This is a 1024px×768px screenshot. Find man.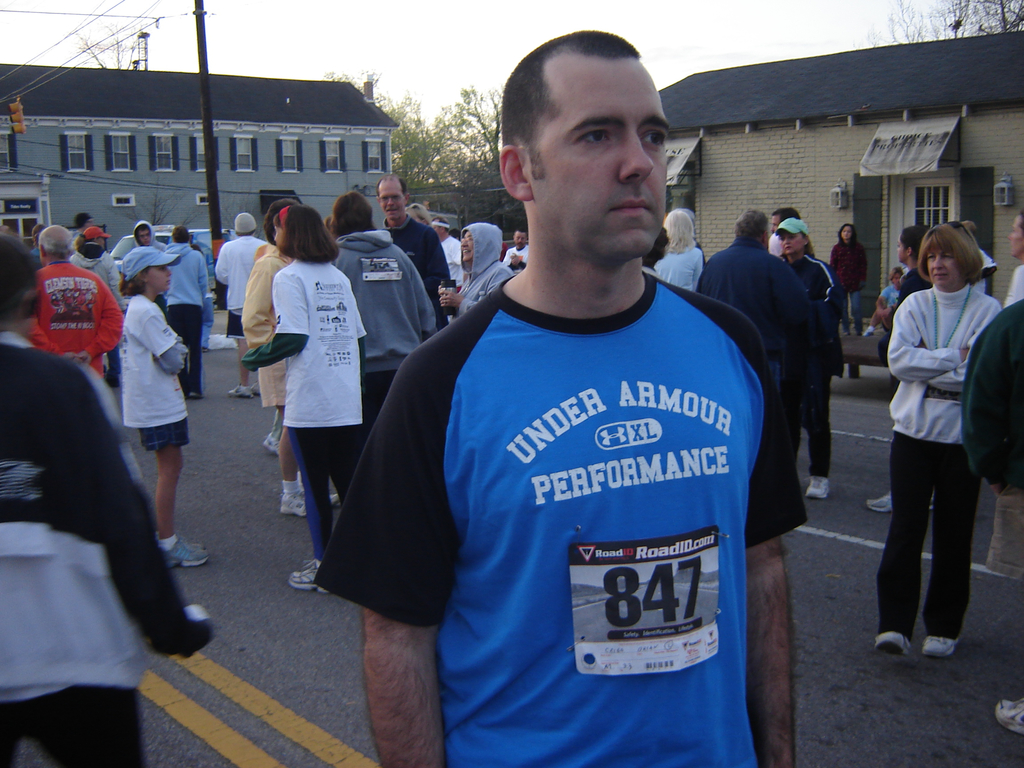
Bounding box: box=[163, 225, 216, 398].
